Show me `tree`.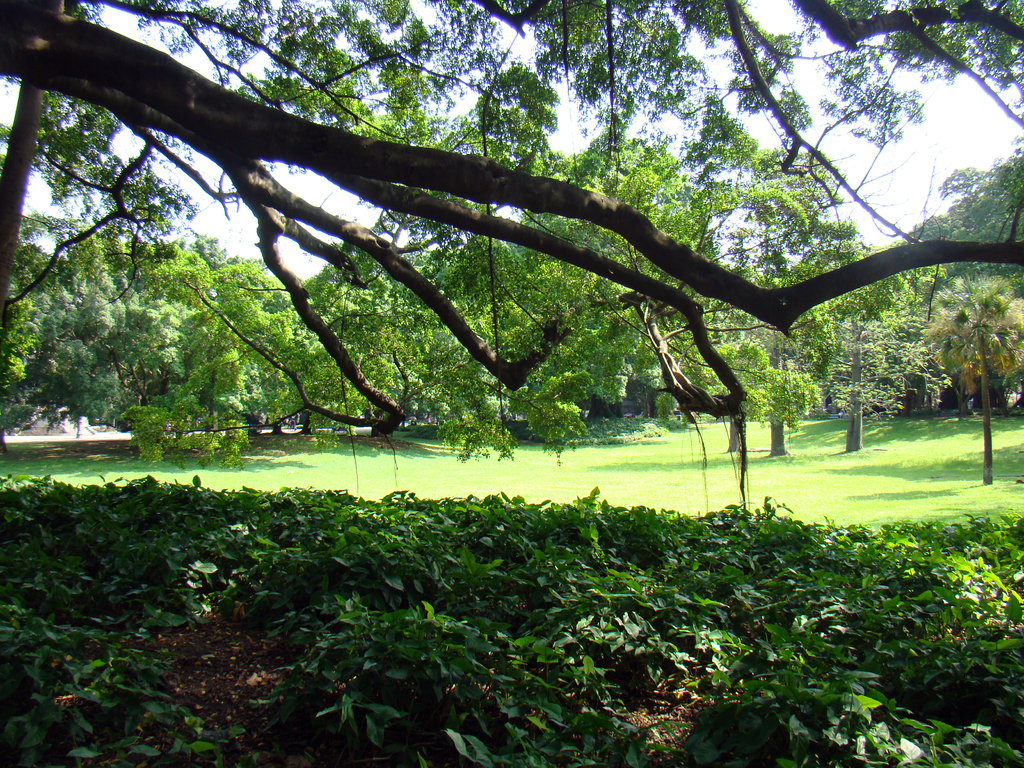
`tree` is here: rect(737, 284, 835, 449).
